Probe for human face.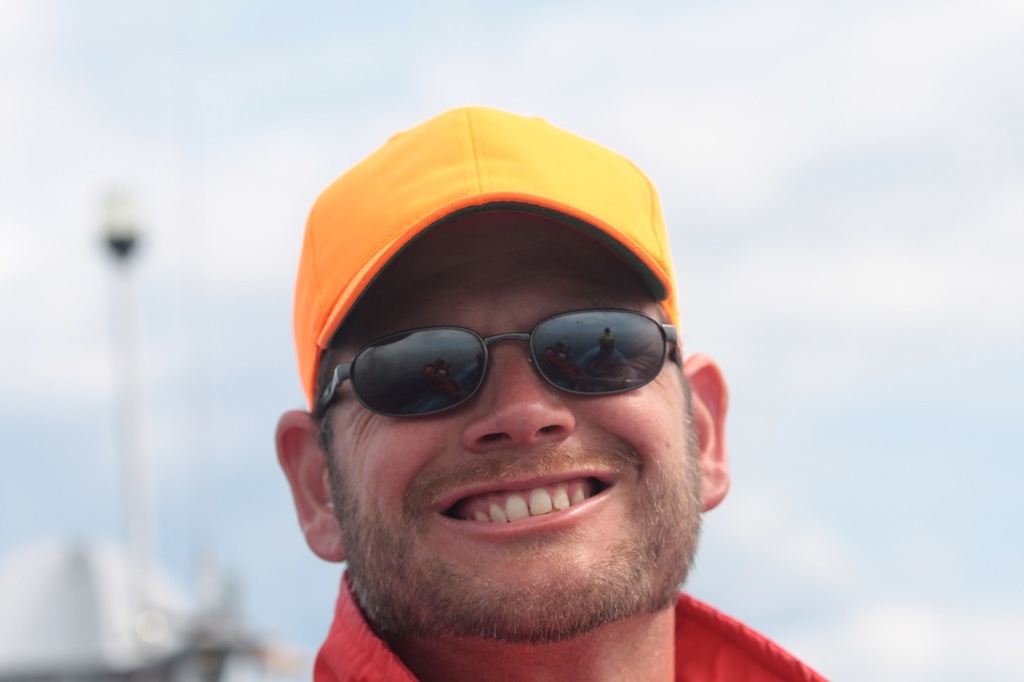
Probe result: rect(287, 231, 722, 624).
